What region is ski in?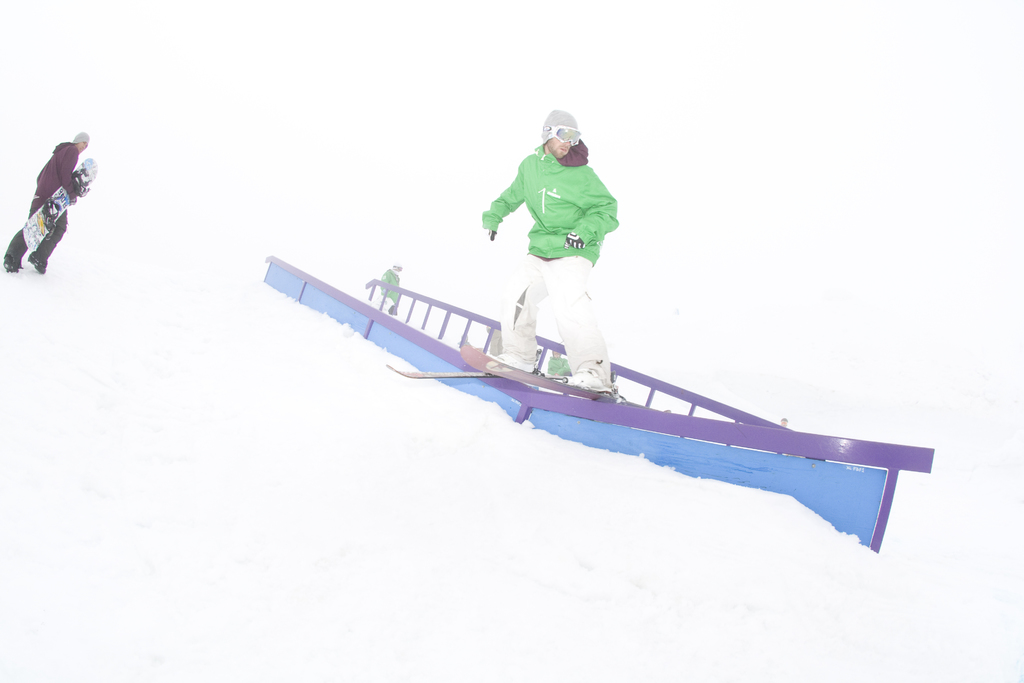
x1=377 y1=361 x2=621 y2=383.
